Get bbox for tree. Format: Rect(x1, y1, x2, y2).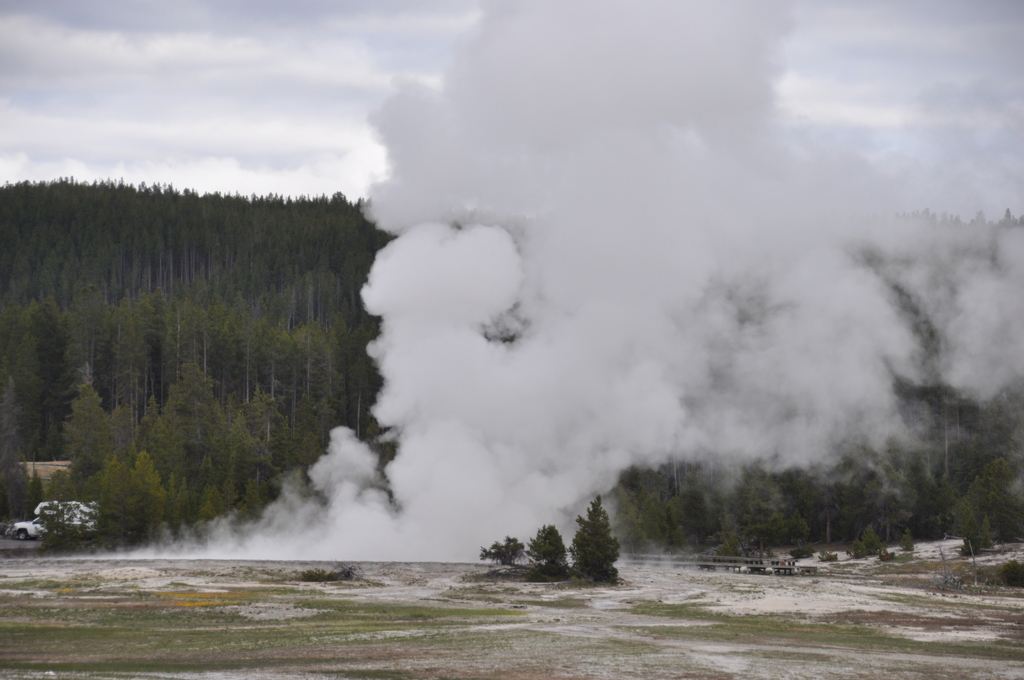
Rect(248, 371, 282, 487).
